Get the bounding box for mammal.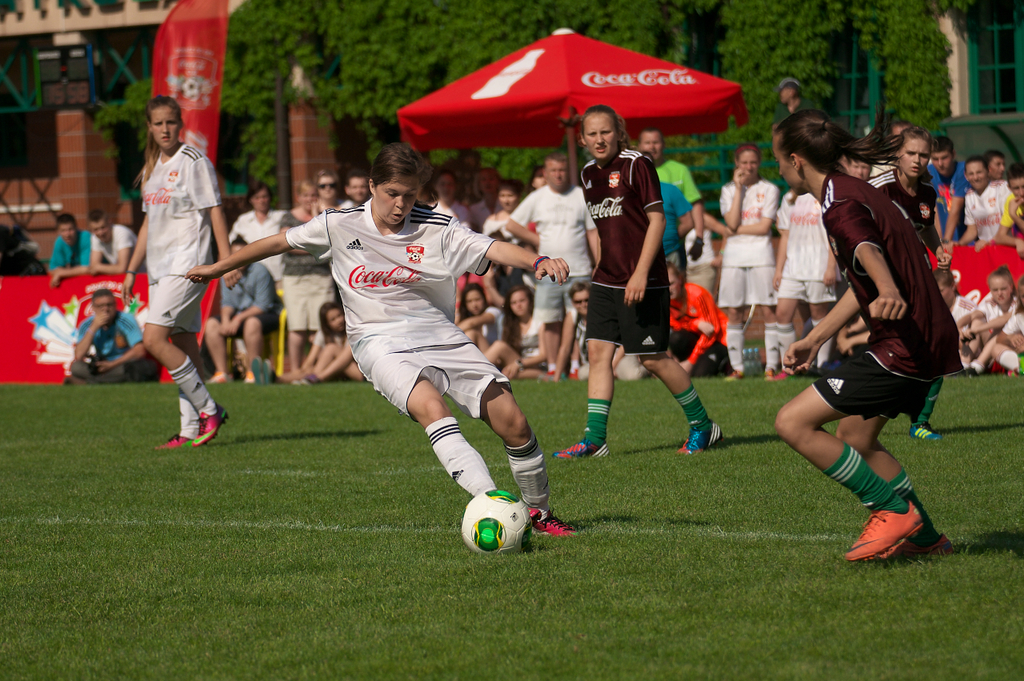
left=346, top=171, right=367, bottom=203.
